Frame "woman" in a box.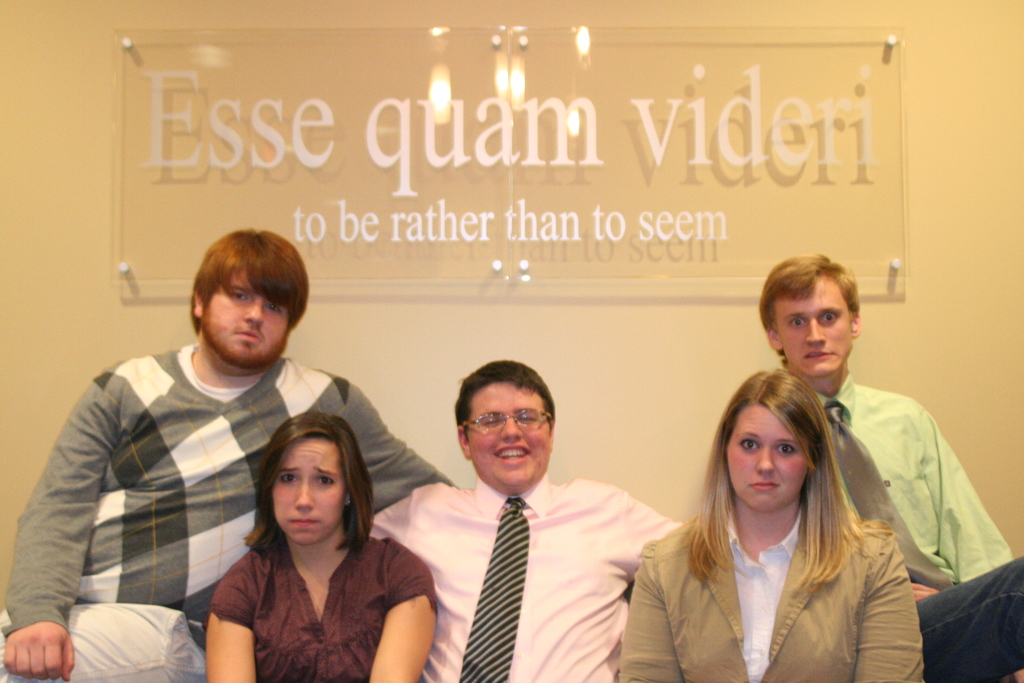
(left=615, top=371, right=924, bottom=682).
